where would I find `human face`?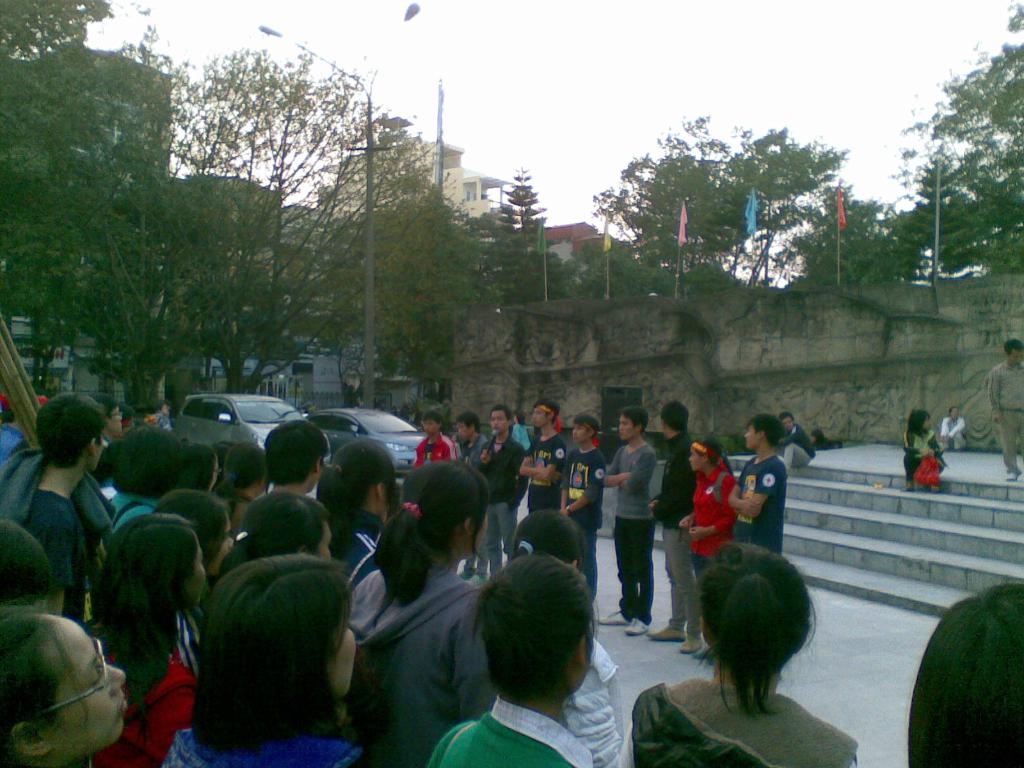
At left=568, top=422, right=587, bottom=441.
